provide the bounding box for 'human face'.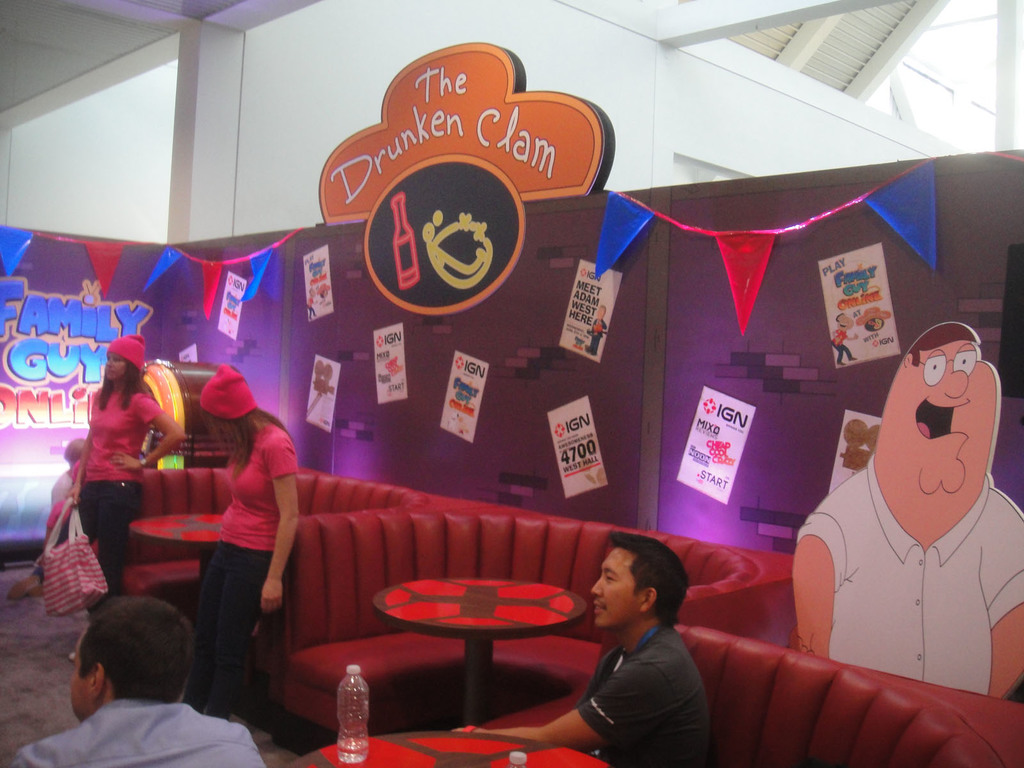
box(102, 351, 124, 379).
